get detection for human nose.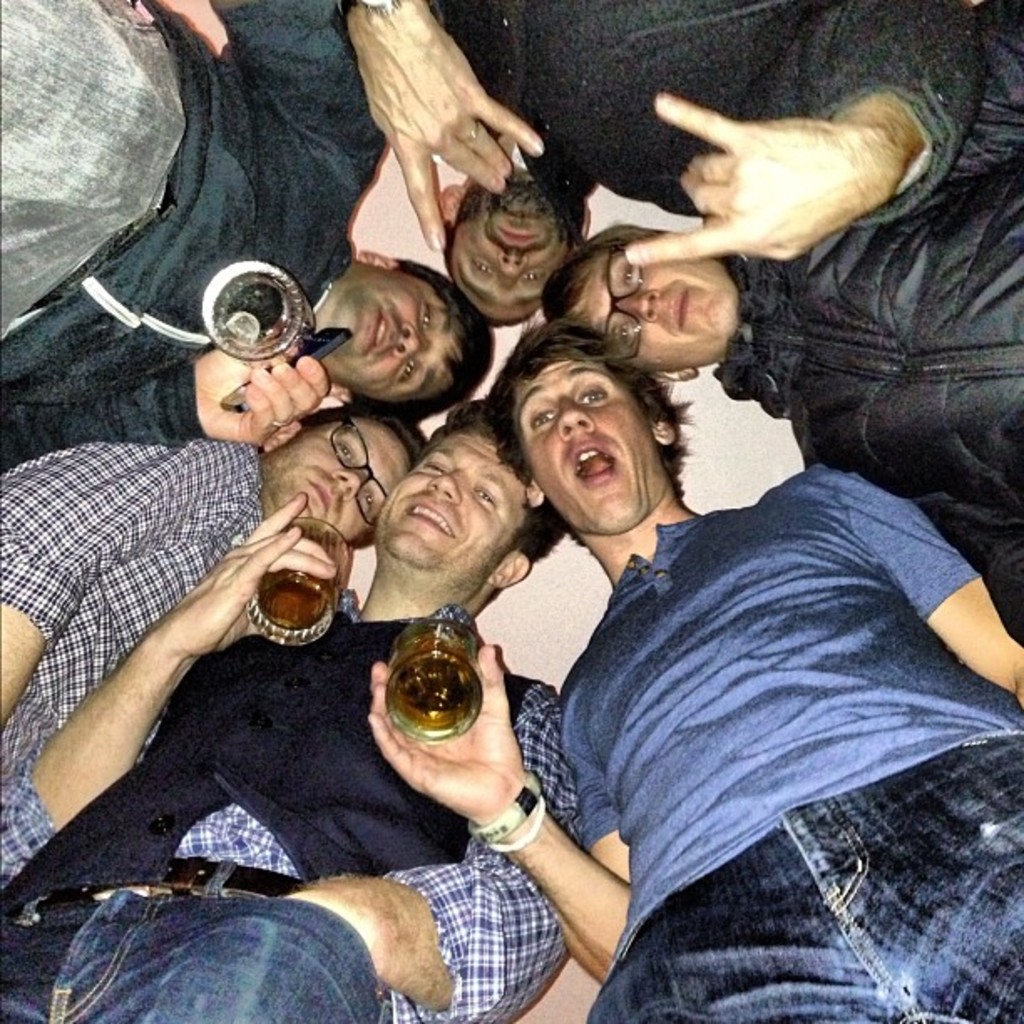
Detection: 422, 465, 465, 500.
